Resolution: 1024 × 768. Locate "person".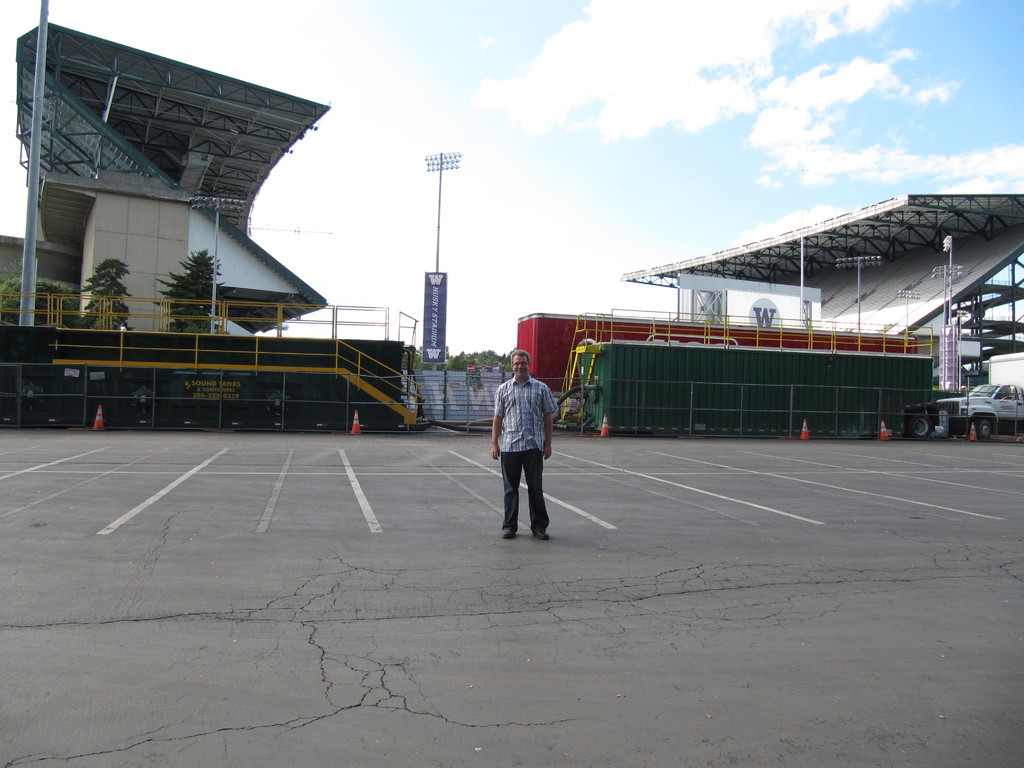
bbox=(488, 349, 562, 534).
